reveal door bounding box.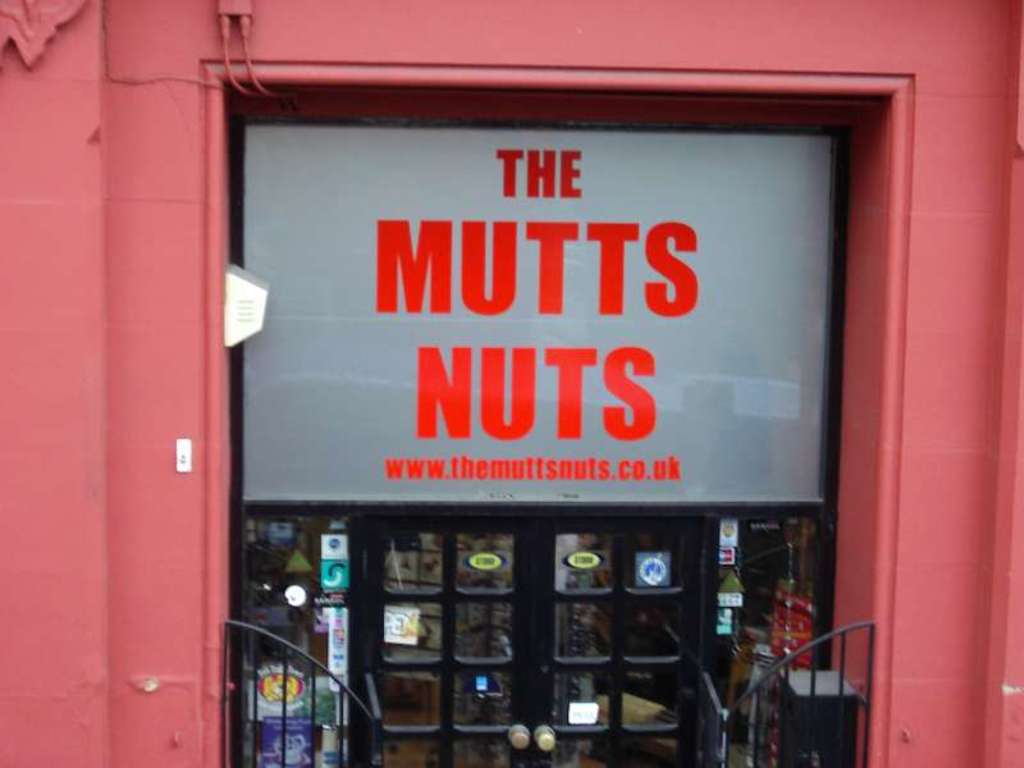
Revealed: [x1=447, y1=525, x2=621, y2=760].
